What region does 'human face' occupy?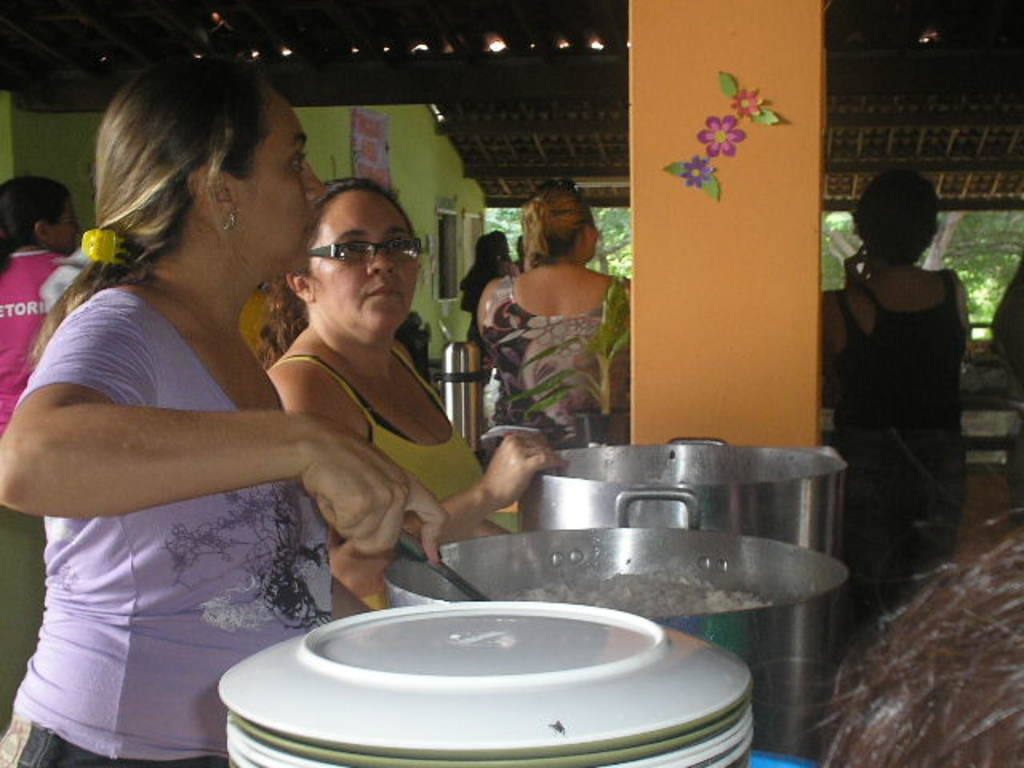
BBox(248, 86, 325, 277).
